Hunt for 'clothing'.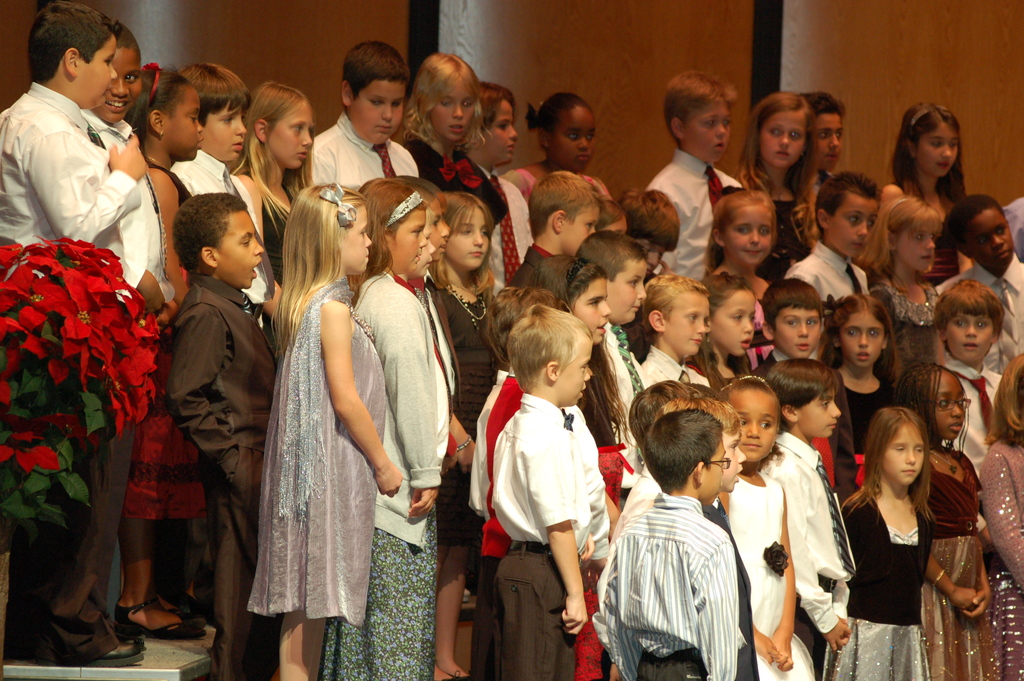
Hunted down at 355,267,450,552.
